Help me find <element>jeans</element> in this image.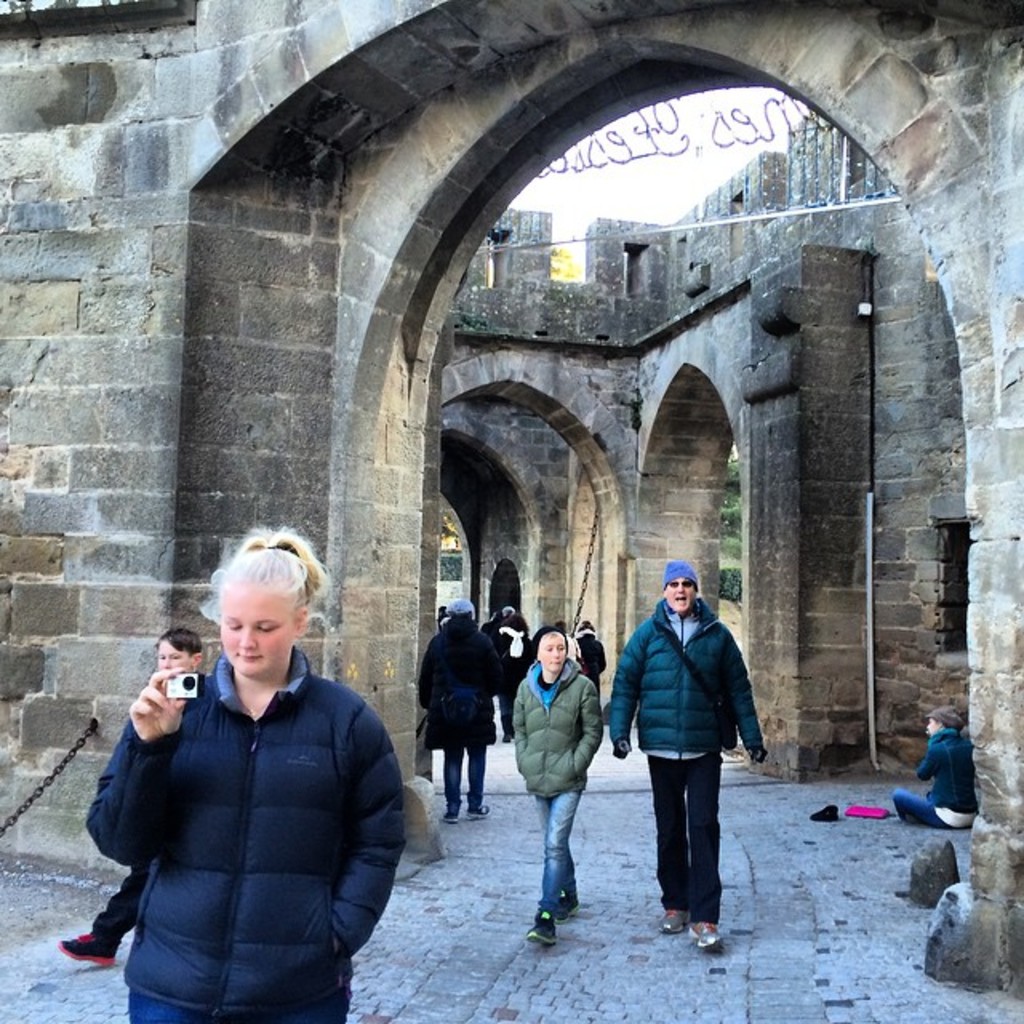
Found it: [x1=648, y1=770, x2=739, y2=936].
